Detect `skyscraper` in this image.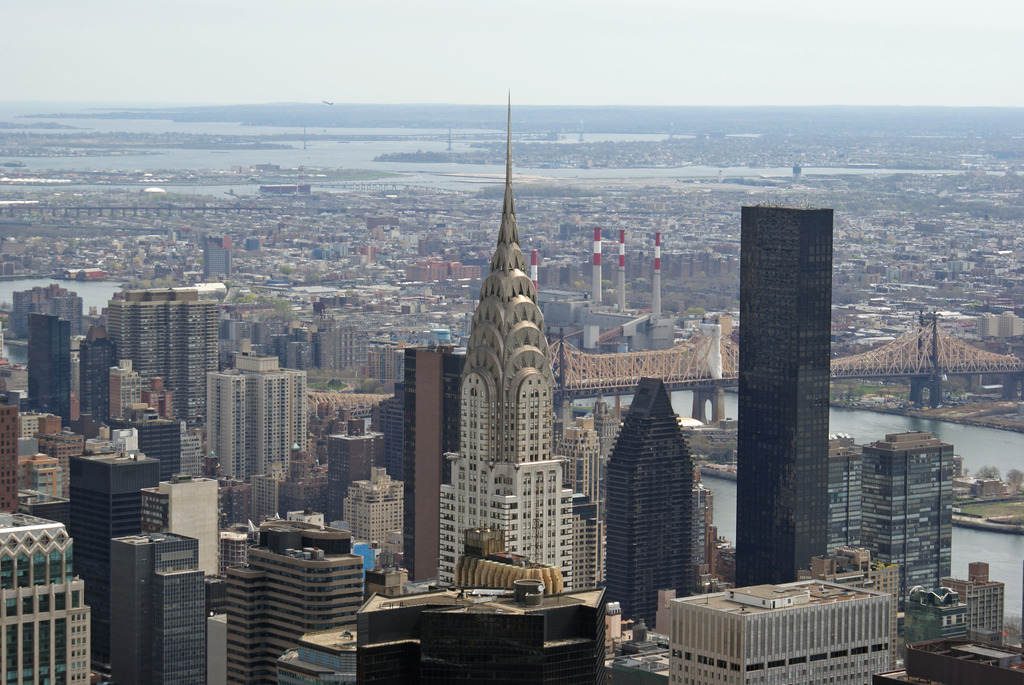
Detection: bbox=[860, 430, 963, 617].
